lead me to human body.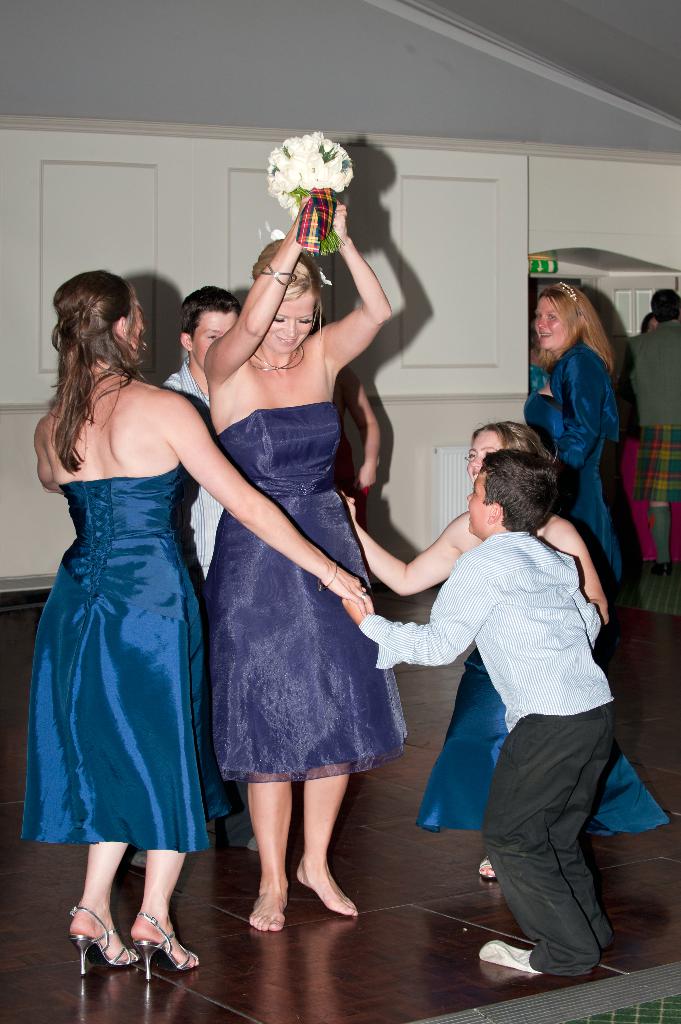
Lead to locate(417, 285, 661, 833).
